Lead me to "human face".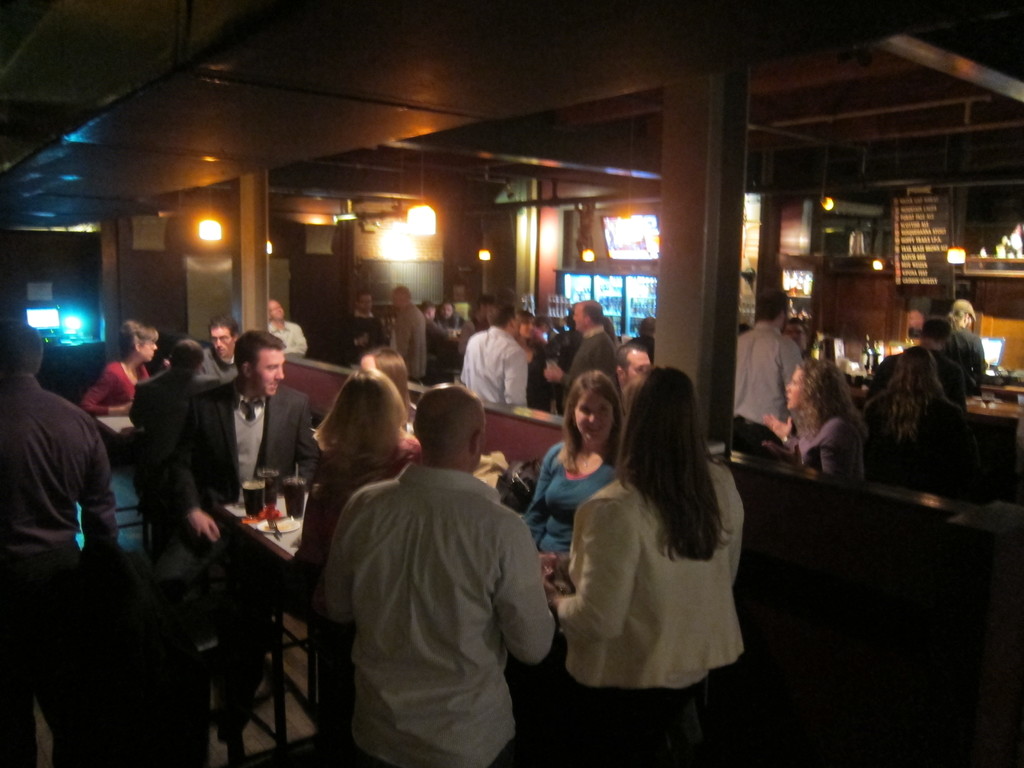
Lead to [140,340,161,362].
